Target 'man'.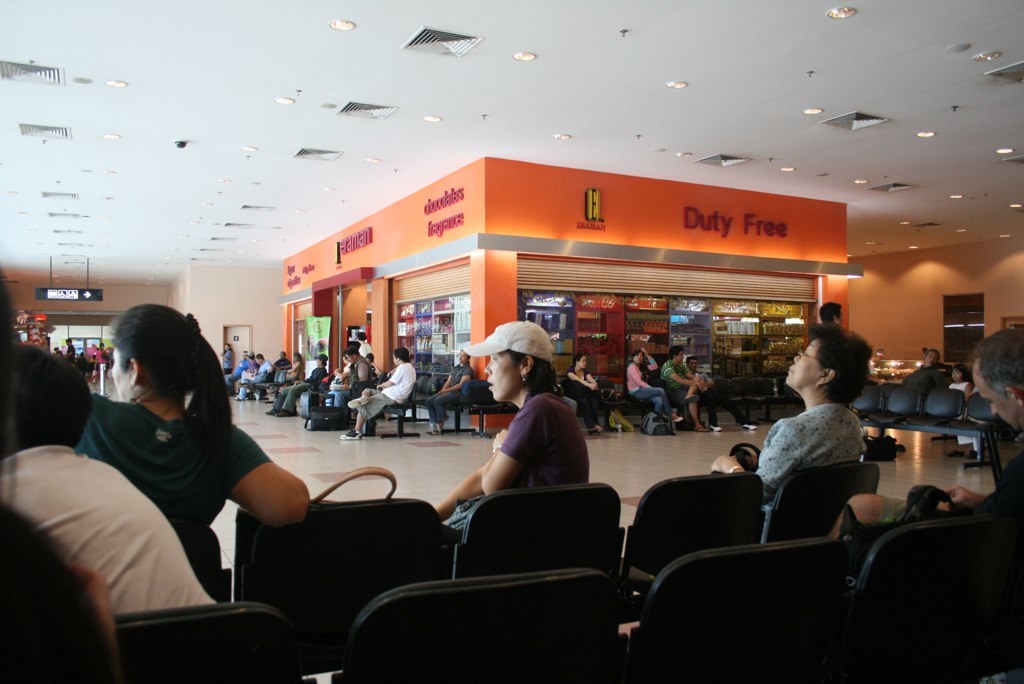
Target region: (left=335, top=347, right=416, bottom=438).
